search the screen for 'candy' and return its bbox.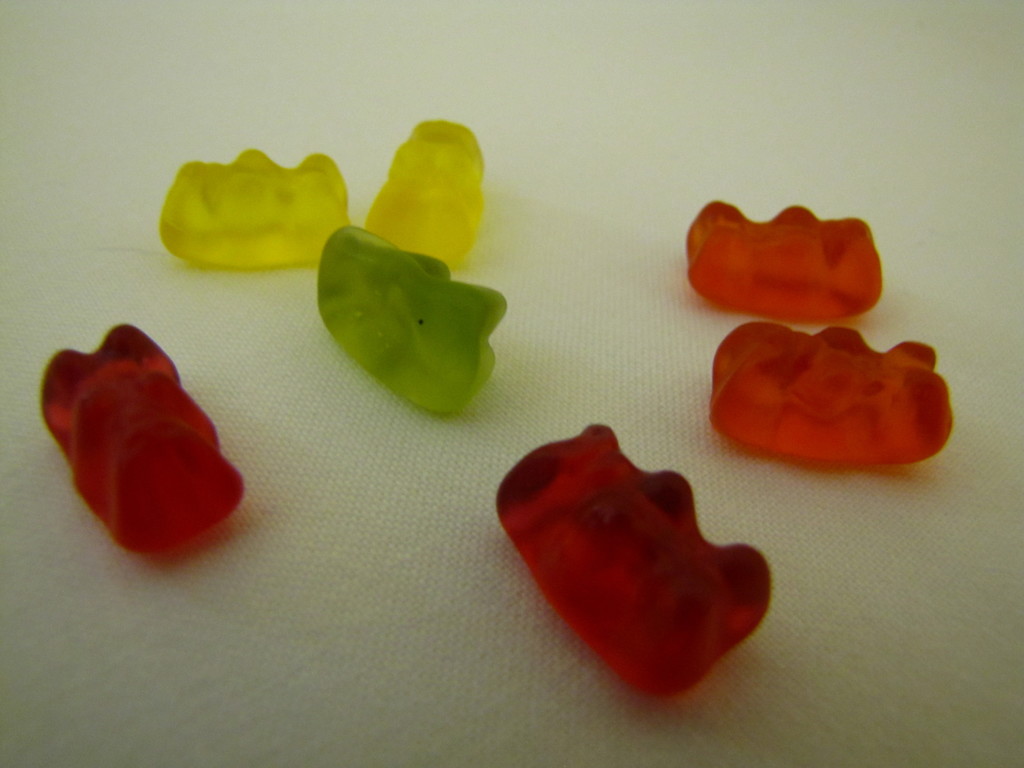
Found: <box>363,118,491,270</box>.
